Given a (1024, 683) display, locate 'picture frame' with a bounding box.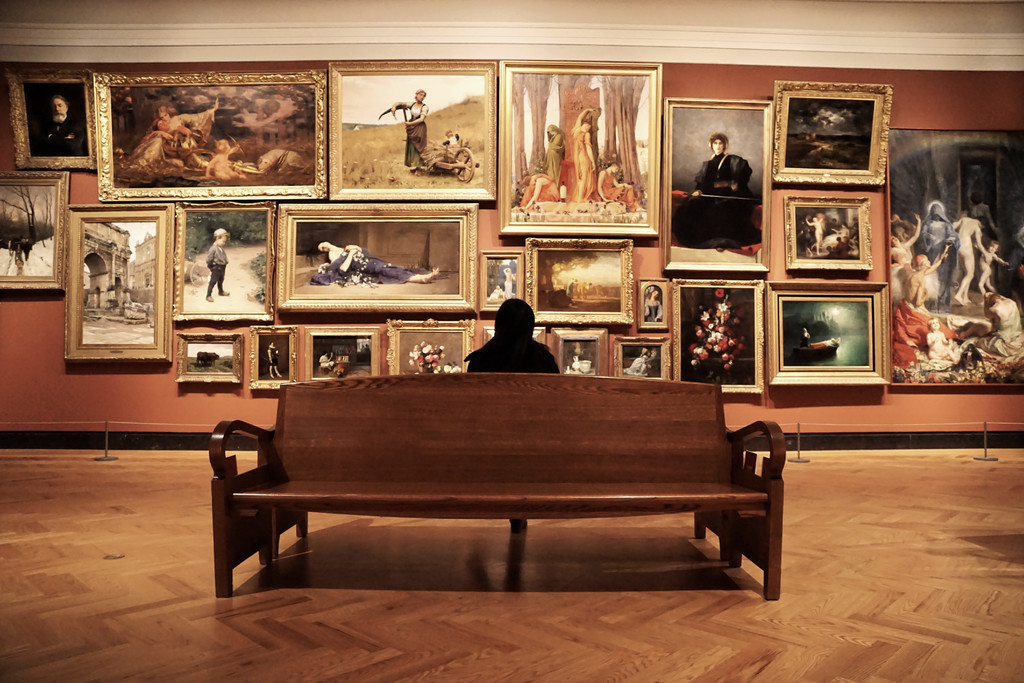
Located: left=480, top=328, right=548, bottom=350.
